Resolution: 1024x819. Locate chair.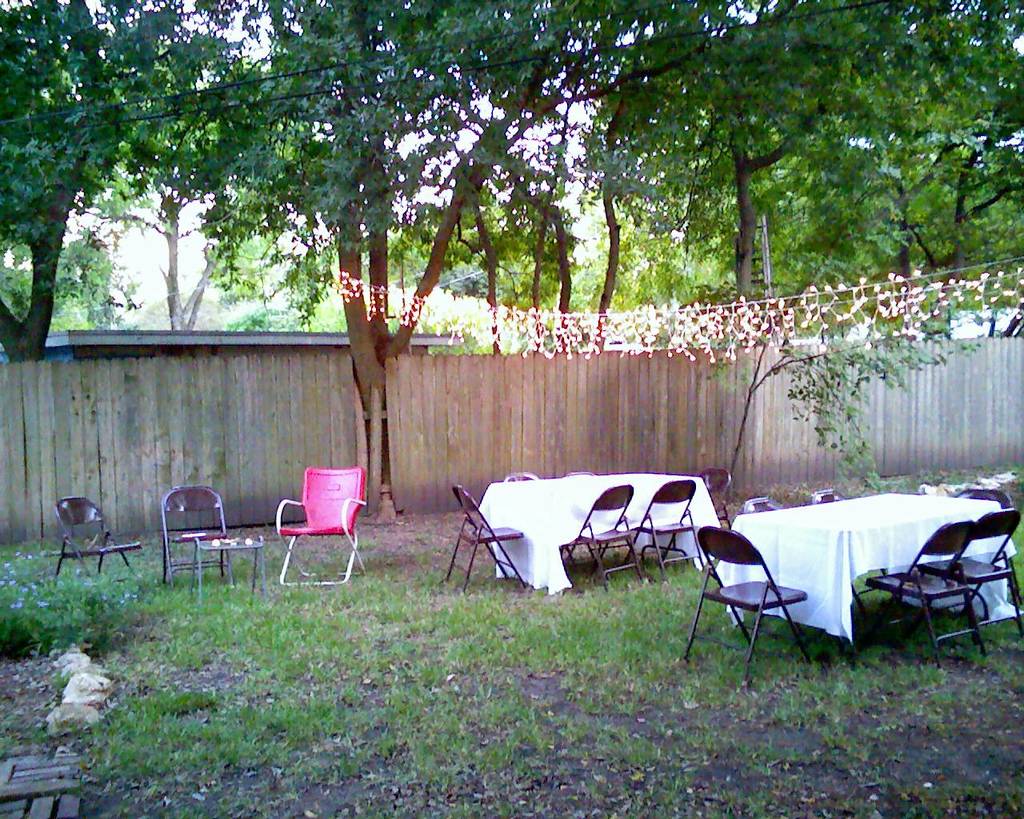
pyautogui.locateOnScreen(51, 492, 137, 585).
